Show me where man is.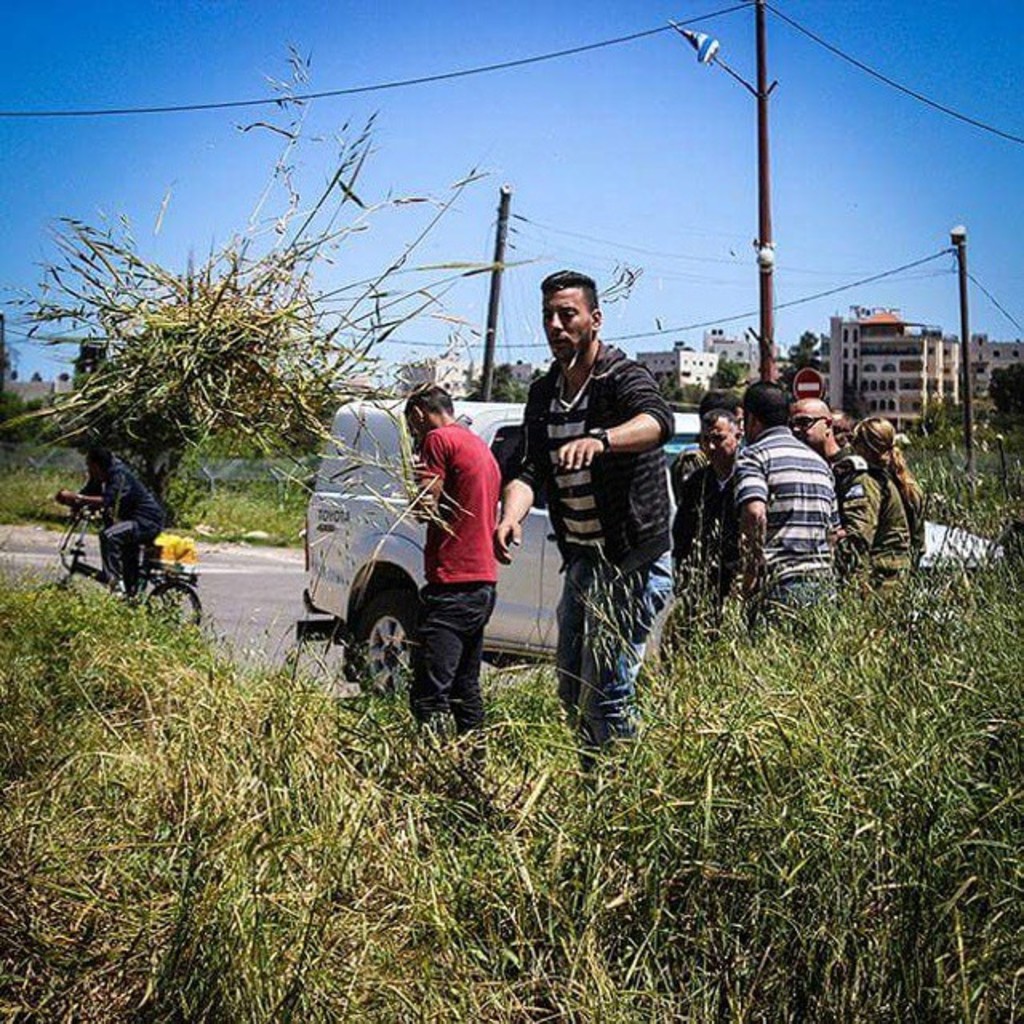
man is at (left=720, top=358, right=848, bottom=653).
